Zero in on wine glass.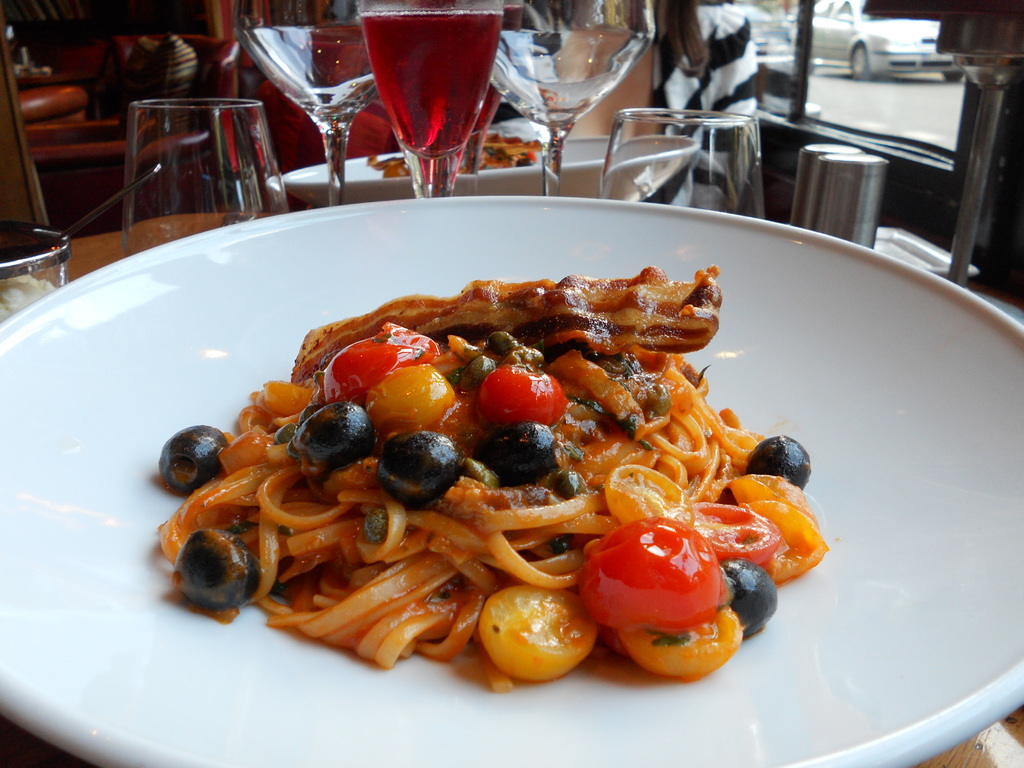
Zeroed in: {"x1": 124, "y1": 100, "x2": 286, "y2": 257}.
